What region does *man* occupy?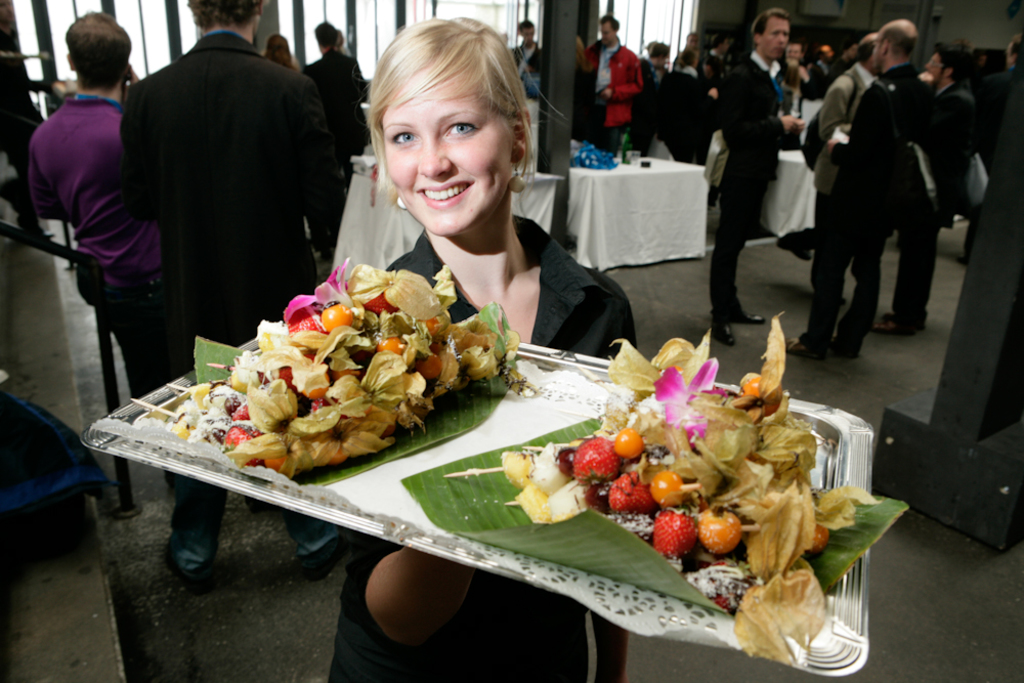
bbox(304, 23, 370, 254).
